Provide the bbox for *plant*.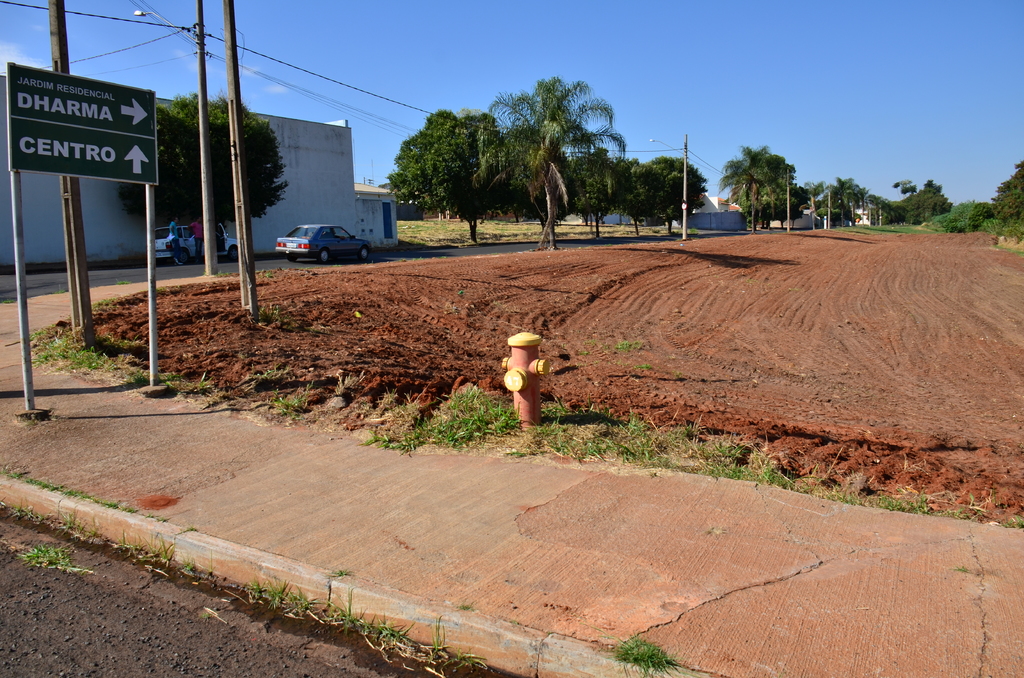
bbox=[116, 274, 130, 285].
